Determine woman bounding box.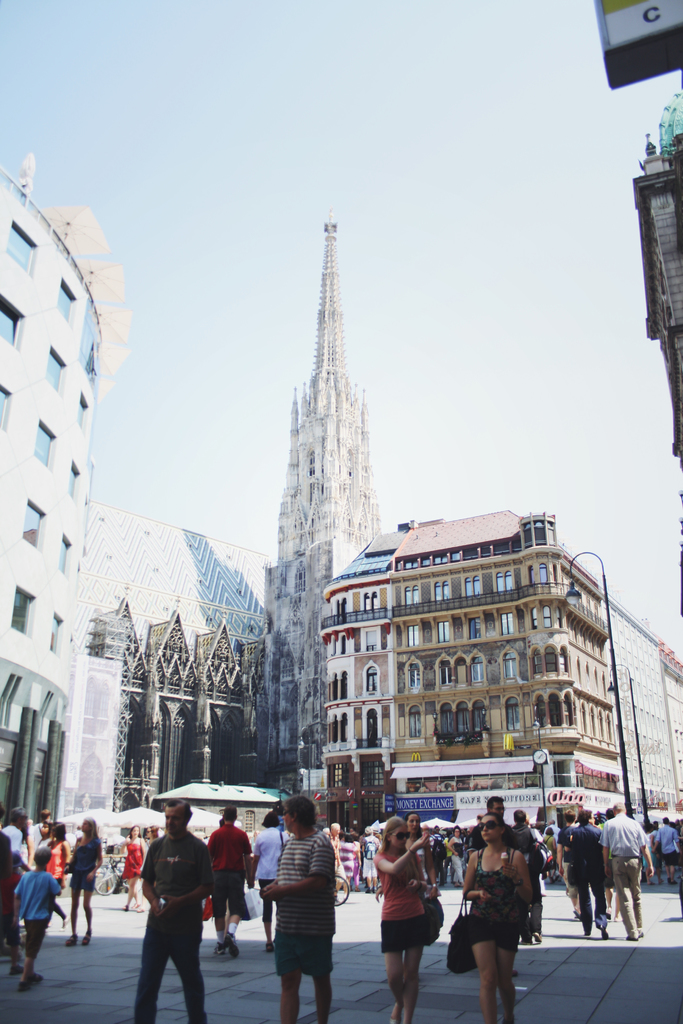
Determined: (x1=372, y1=811, x2=462, y2=1023).
